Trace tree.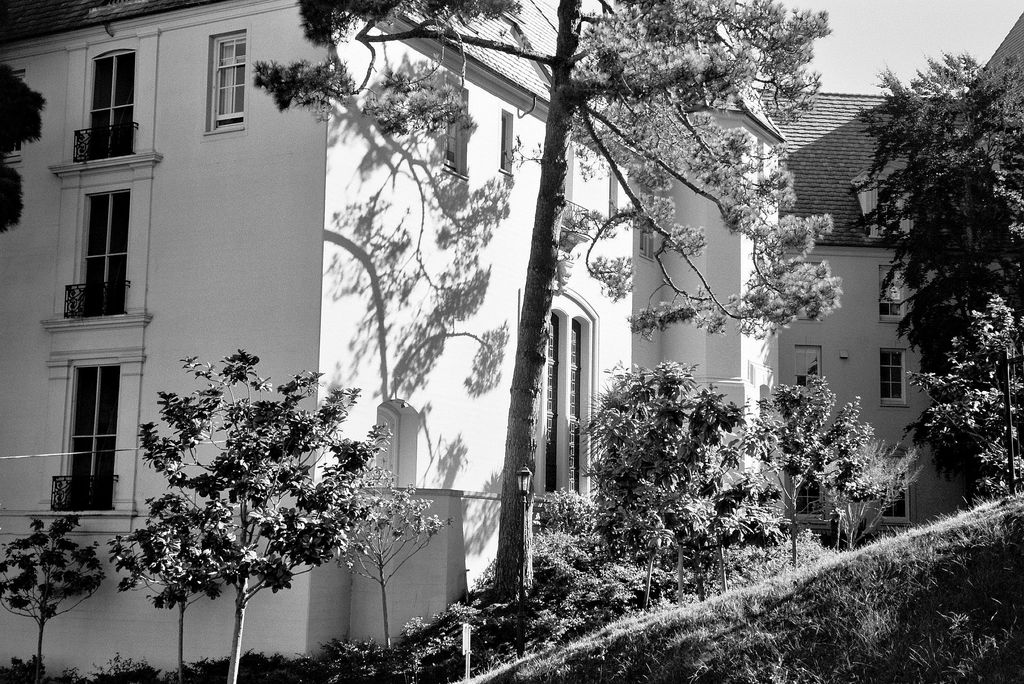
Traced to bbox(740, 371, 902, 580).
